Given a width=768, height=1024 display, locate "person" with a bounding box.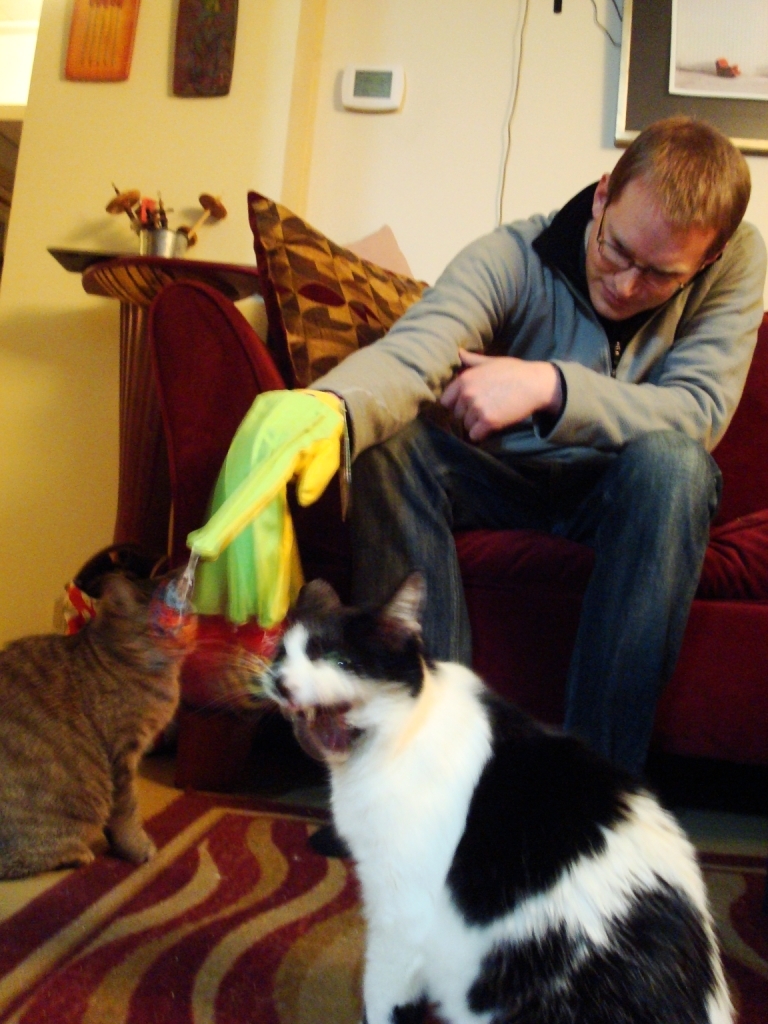
Located: {"x1": 271, "y1": 109, "x2": 744, "y2": 875}.
